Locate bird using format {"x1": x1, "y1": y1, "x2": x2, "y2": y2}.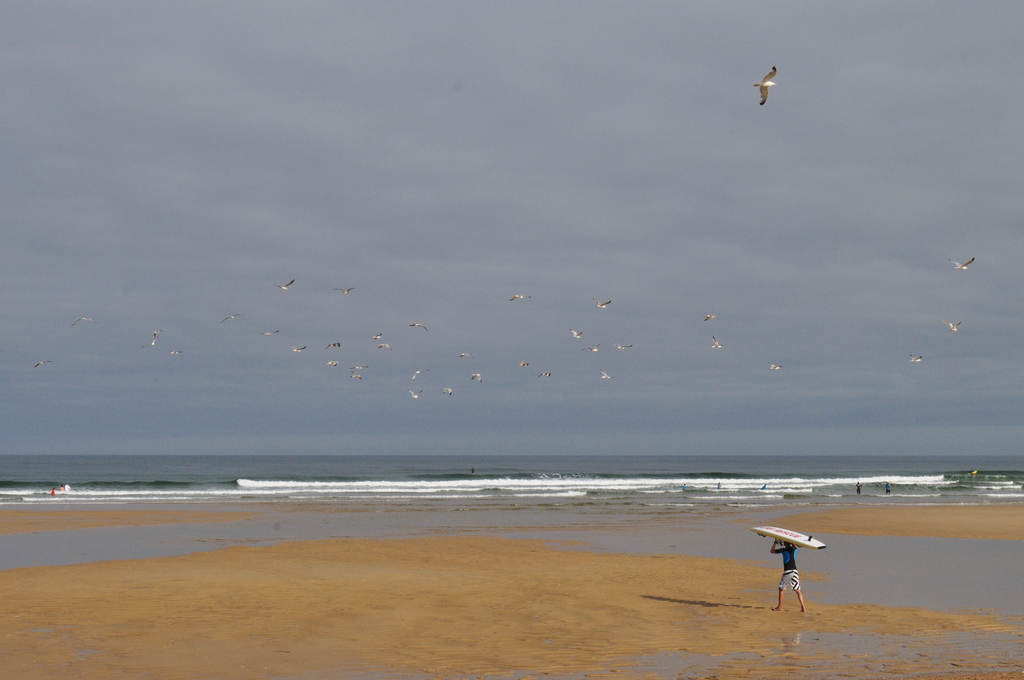
{"x1": 330, "y1": 342, "x2": 341, "y2": 349}.
